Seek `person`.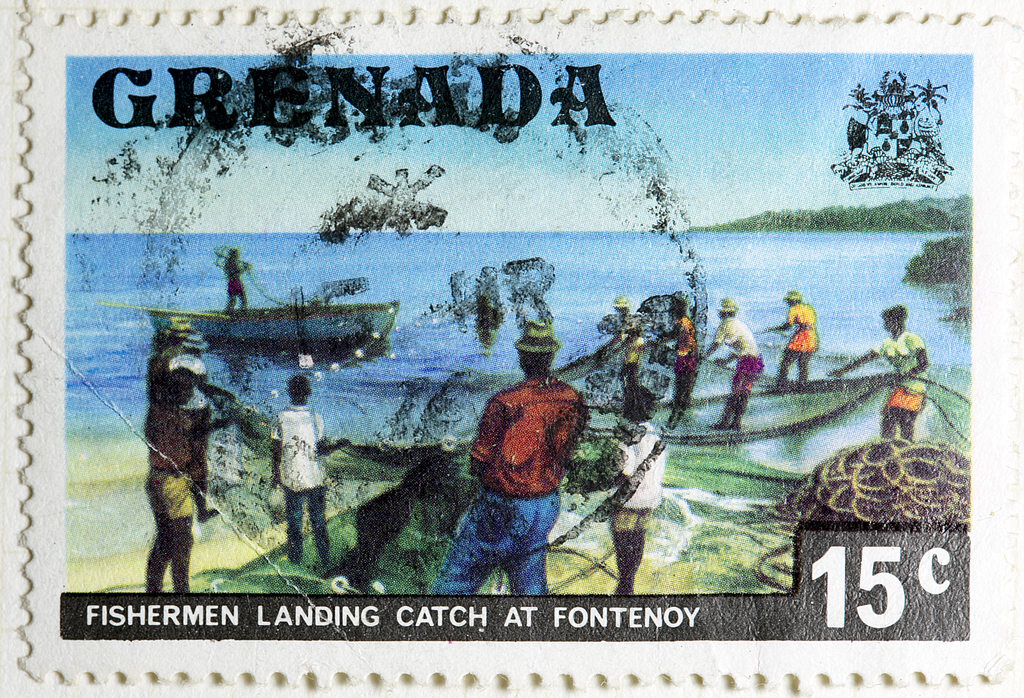
596, 293, 645, 382.
